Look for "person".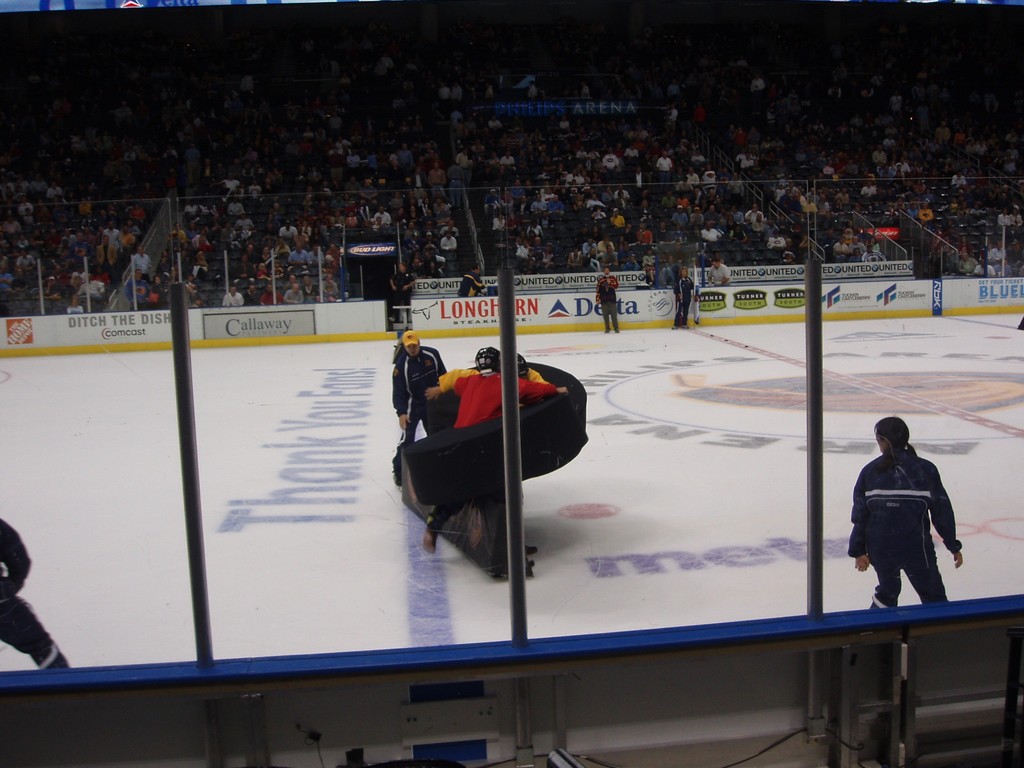
Found: {"x1": 405, "y1": 223, "x2": 420, "y2": 236}.
